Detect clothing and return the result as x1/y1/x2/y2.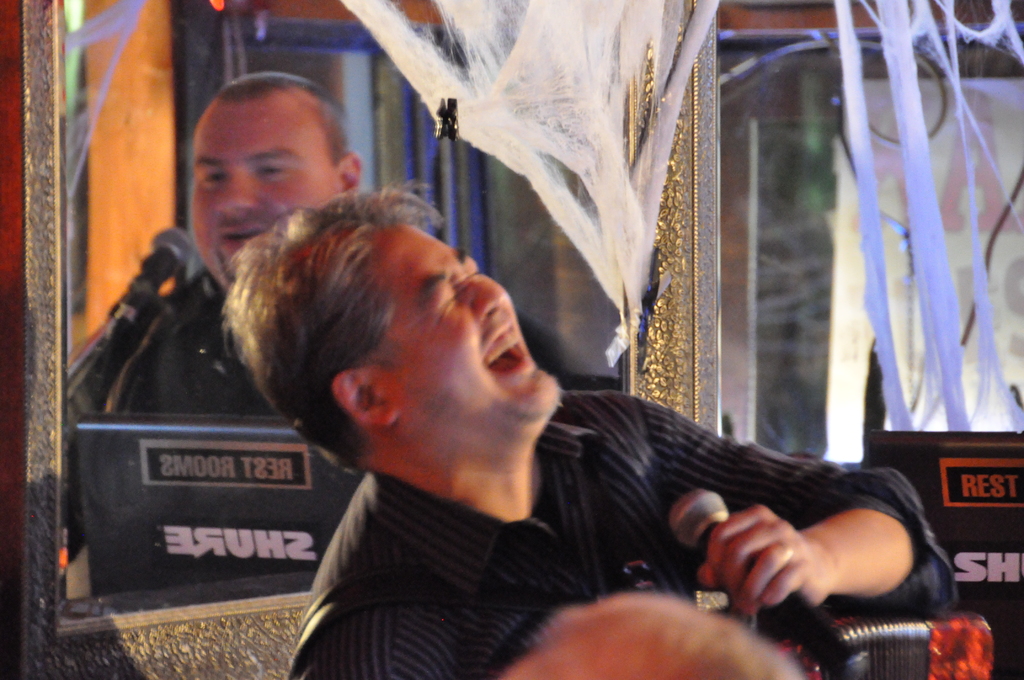
63/261/601/588.
